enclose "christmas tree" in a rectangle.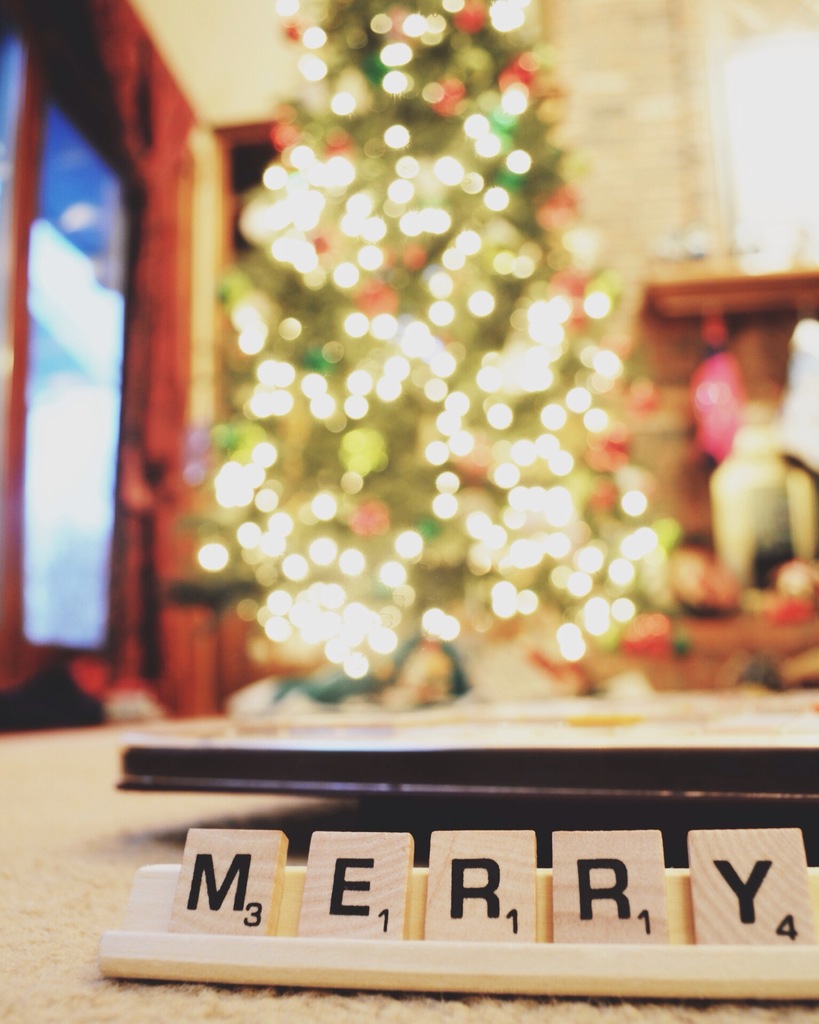
[200, 0, 660, 700].
